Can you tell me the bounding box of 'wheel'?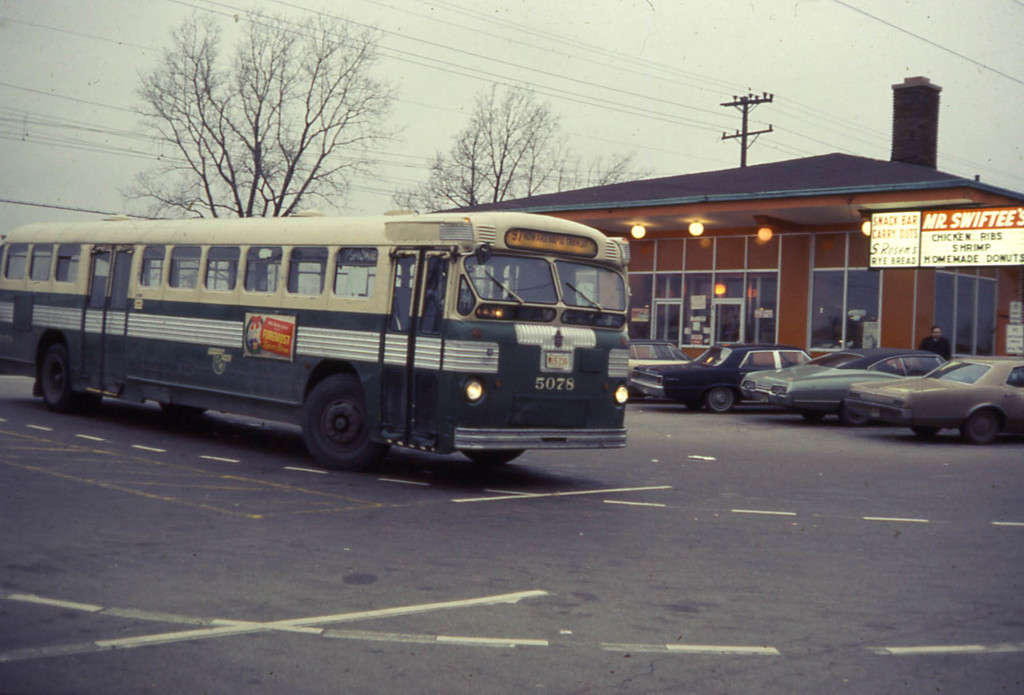
35/347/80/413.
